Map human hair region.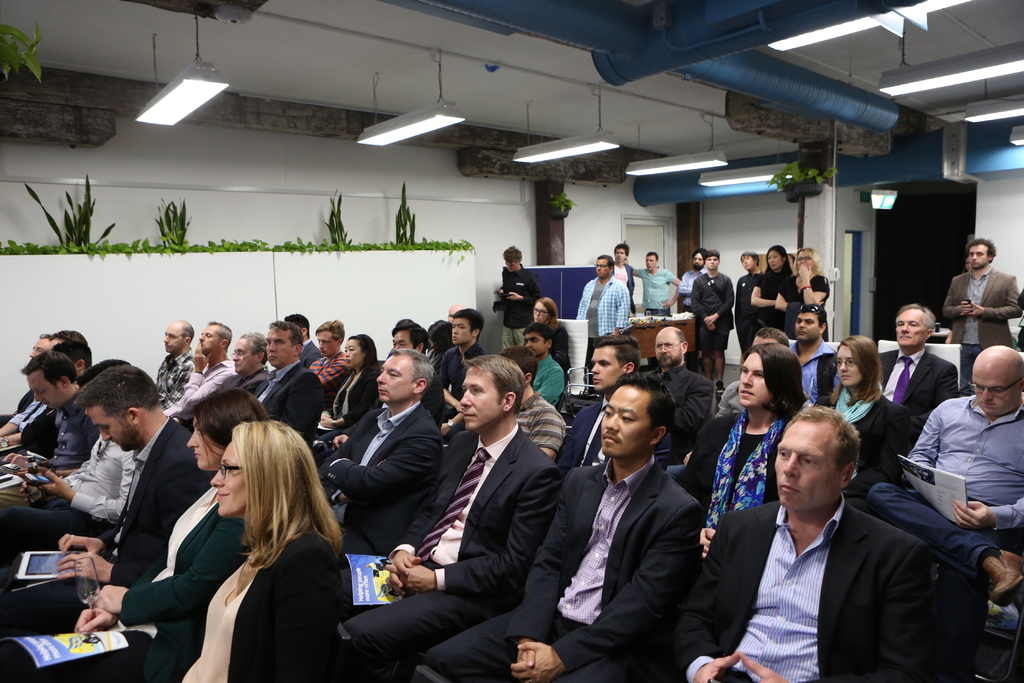
Mapped to [16, 350, 79, 395].
